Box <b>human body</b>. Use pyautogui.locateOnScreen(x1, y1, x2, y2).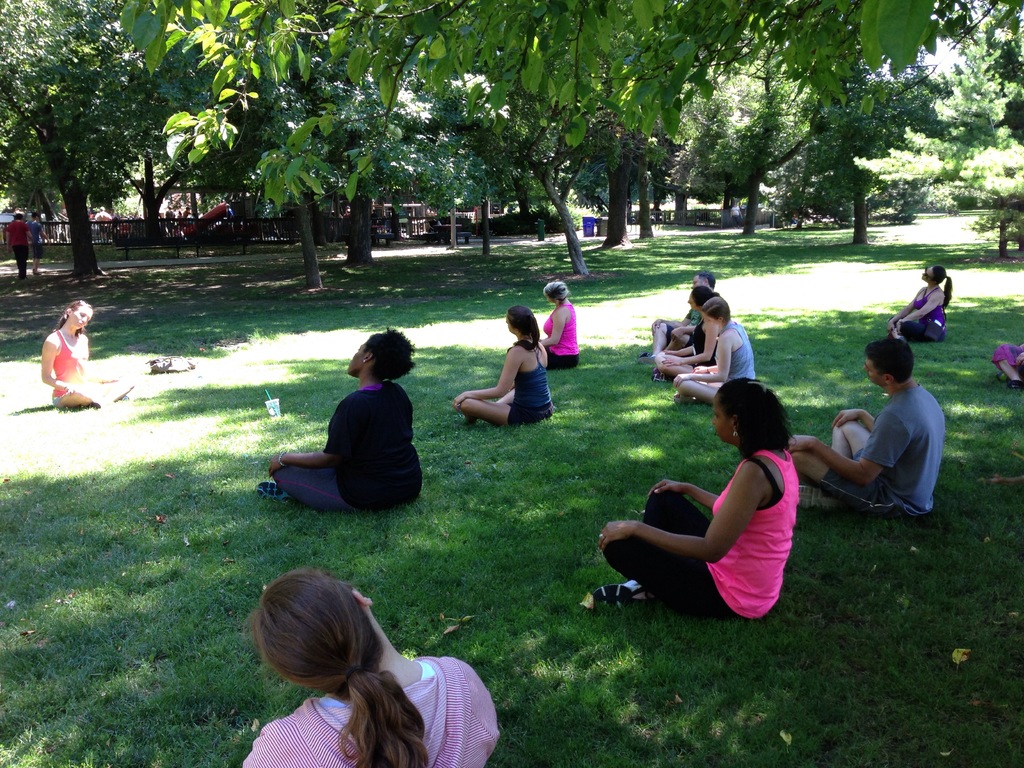
pyautogui.locateOnScreen(87, 211, 94, 219).
